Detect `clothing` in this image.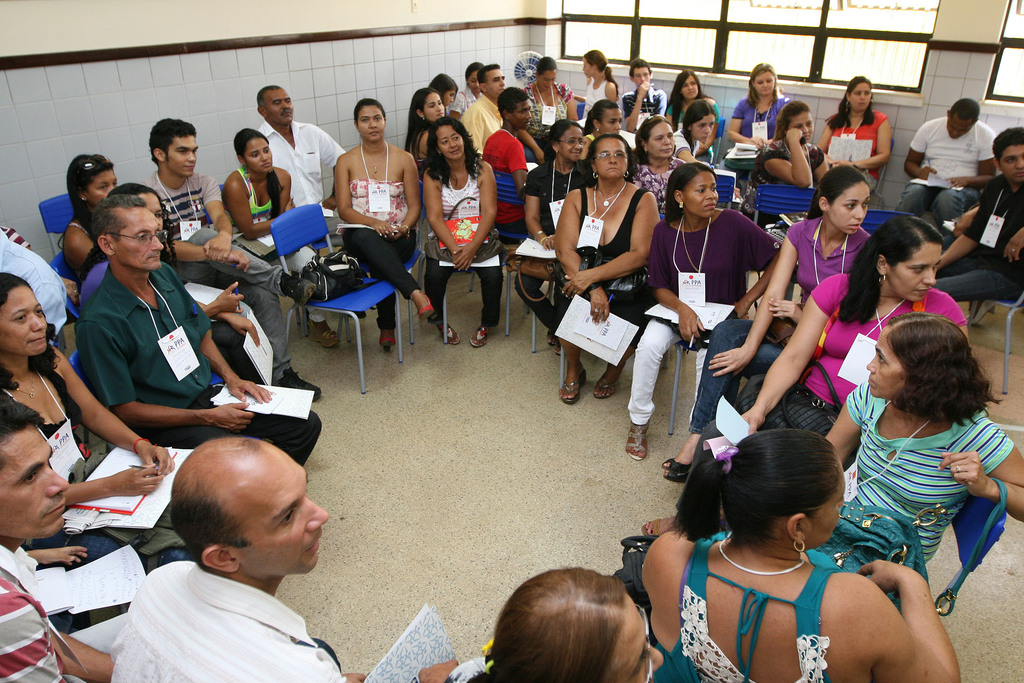
Detection: box=[188, 236, 300, 378].
